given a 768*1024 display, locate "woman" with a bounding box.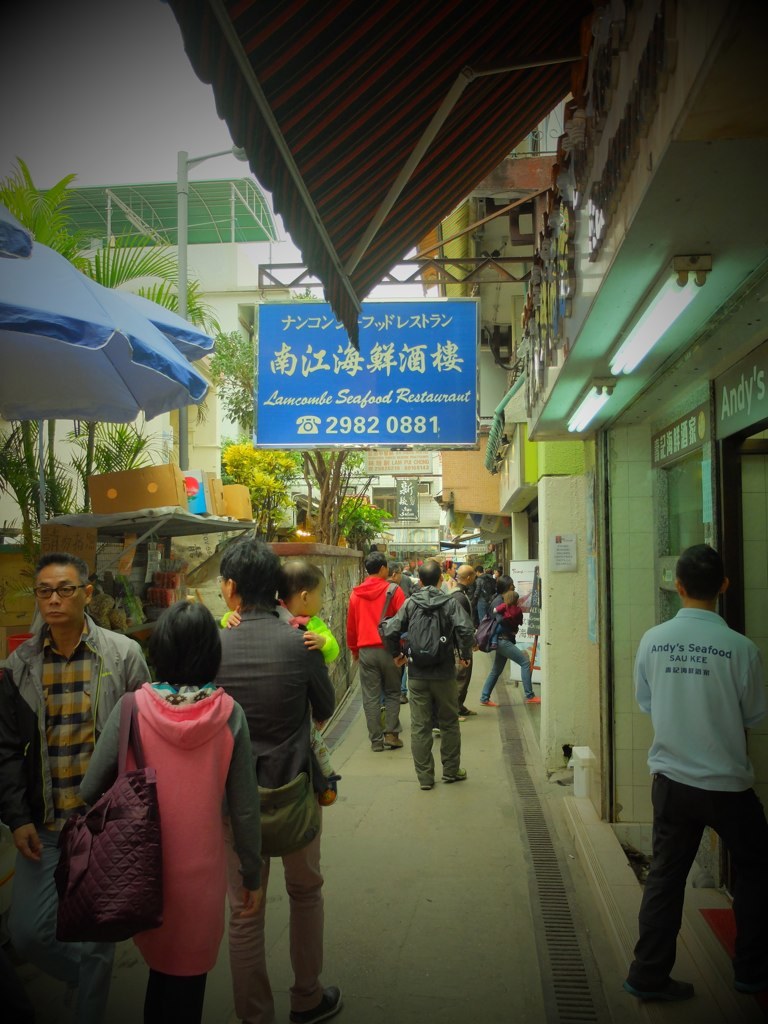
Located: {"left": 86, "top": 579, "right": 257, "bottom": 1009}.
